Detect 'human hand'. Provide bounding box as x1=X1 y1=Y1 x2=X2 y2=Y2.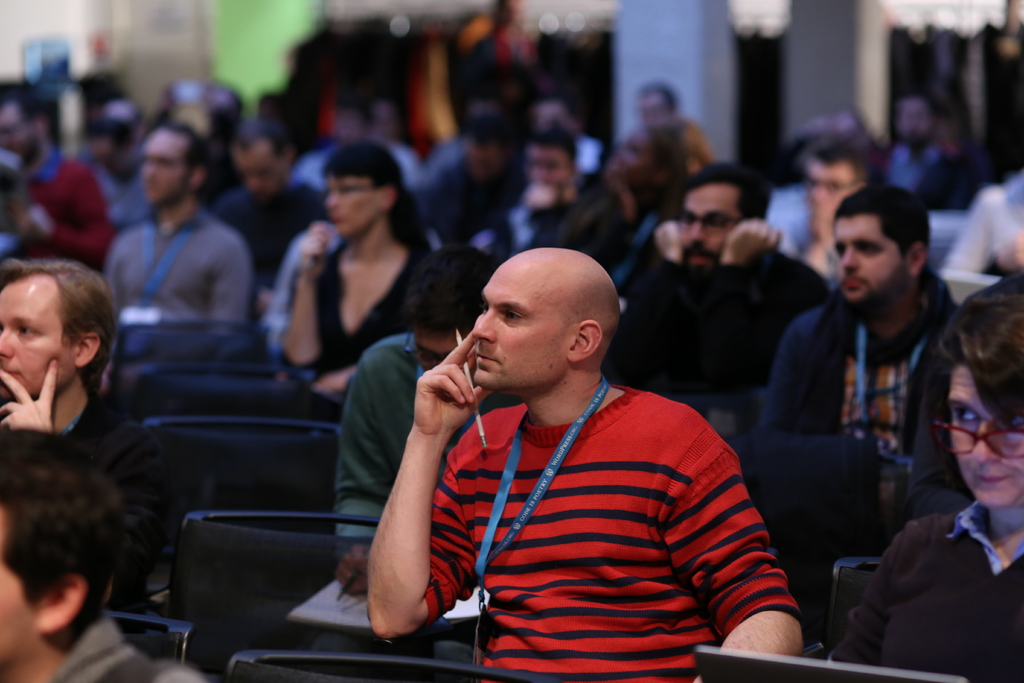
x1=724 y1=219 x2=783 y2=263.
